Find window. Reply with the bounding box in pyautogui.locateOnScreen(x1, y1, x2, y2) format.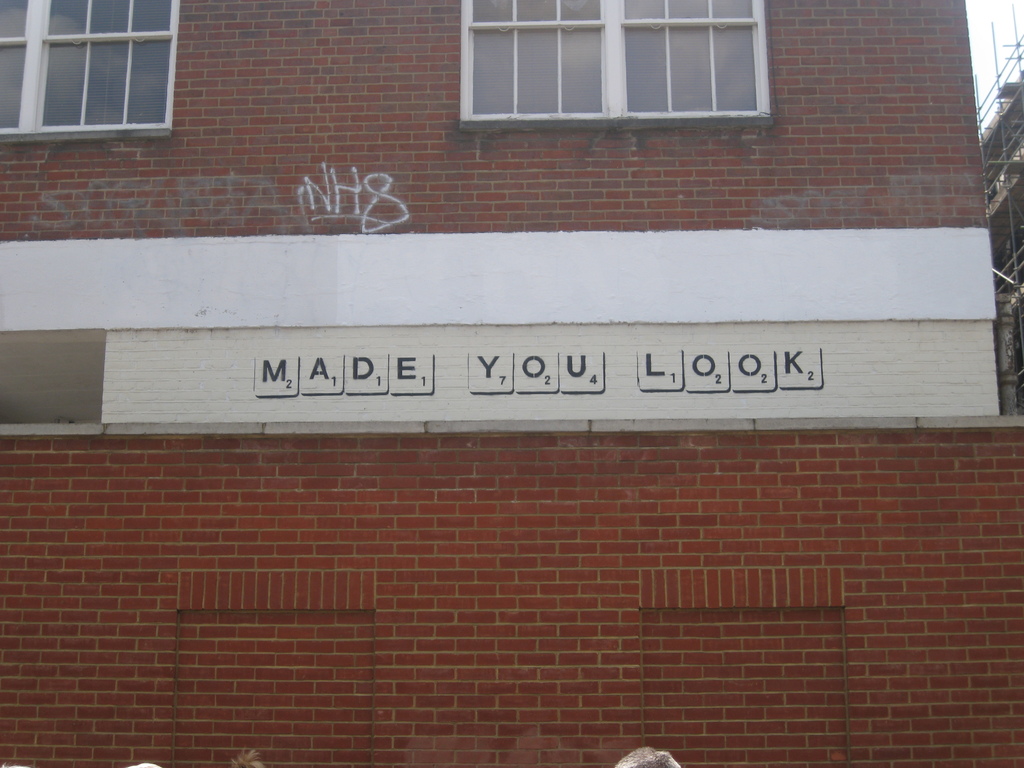
pyautogui.locateOnScreen(0, 1, 181, 145).
